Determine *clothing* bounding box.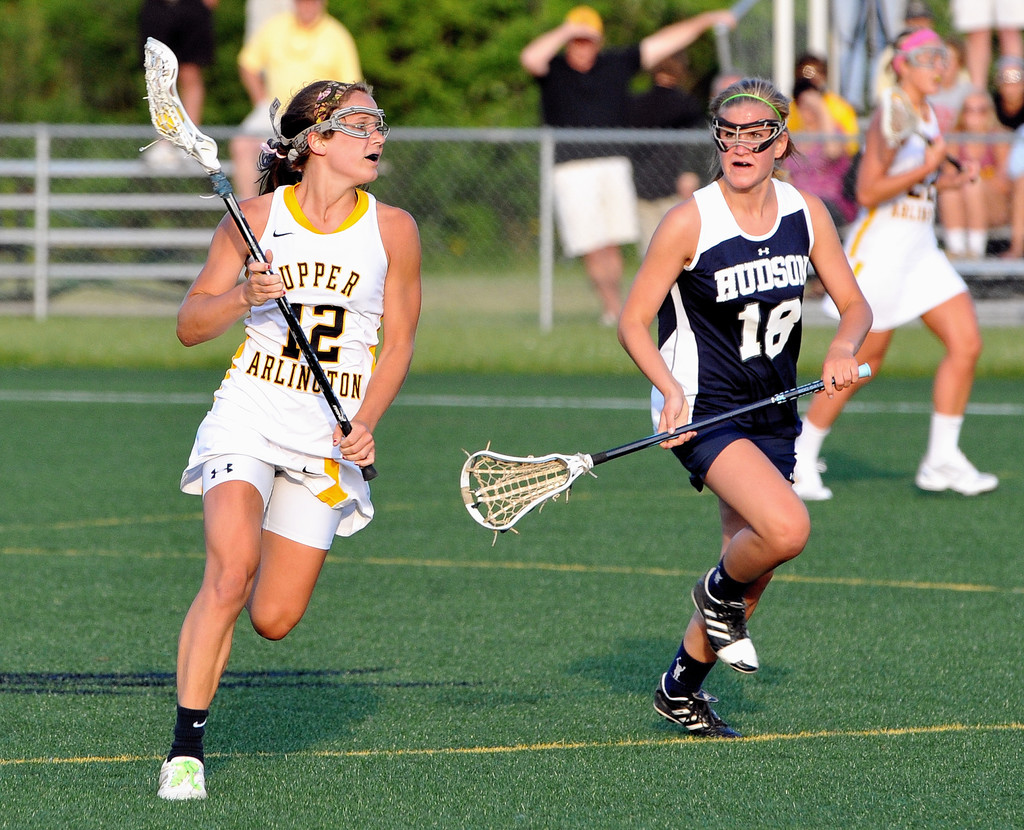
Determined: Rect(785, 83, 864, 138).
